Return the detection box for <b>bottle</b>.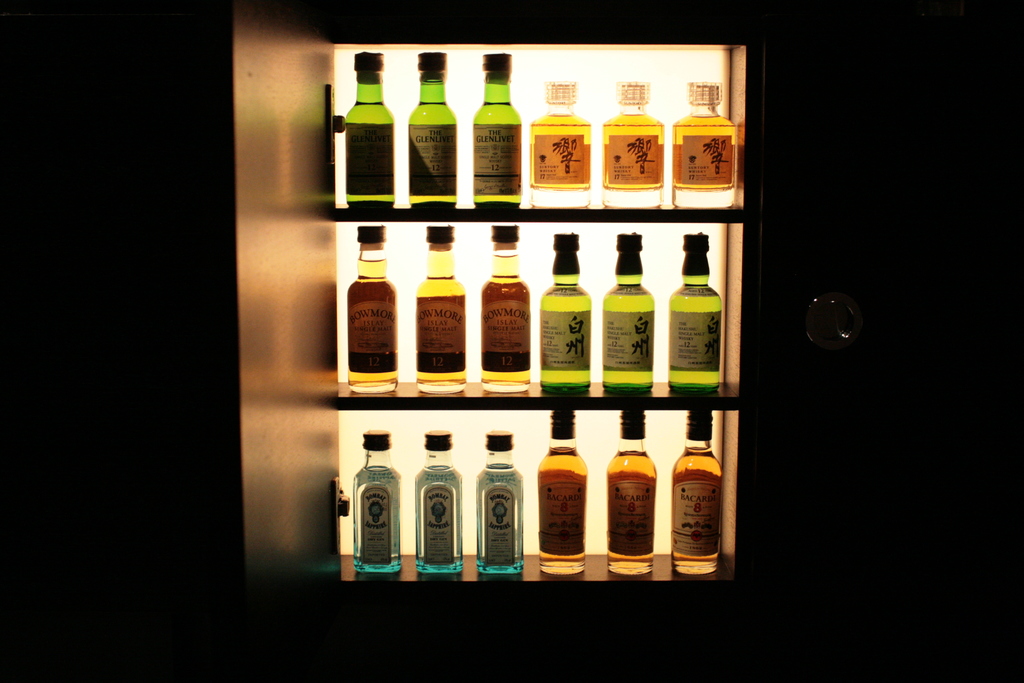
l=347, t=432, r=399, b=579.
